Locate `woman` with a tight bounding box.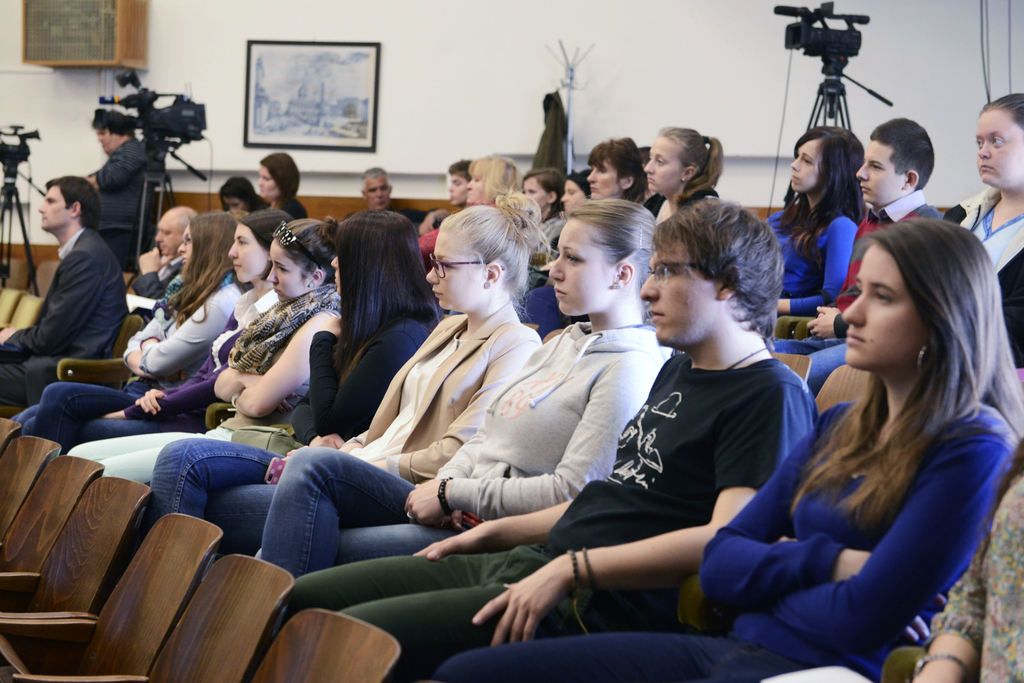
crop(66, 207, 293, 430).
